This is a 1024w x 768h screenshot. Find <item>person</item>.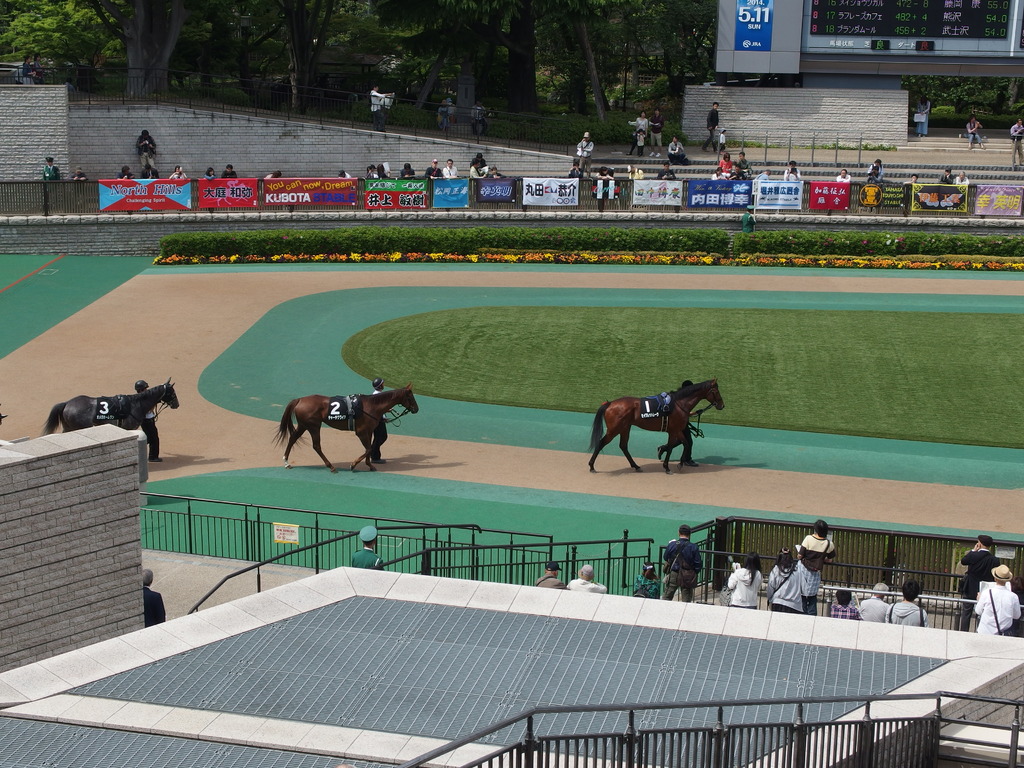
Bounding box: [x1=28, y1=56, x2=39, y2=81].
